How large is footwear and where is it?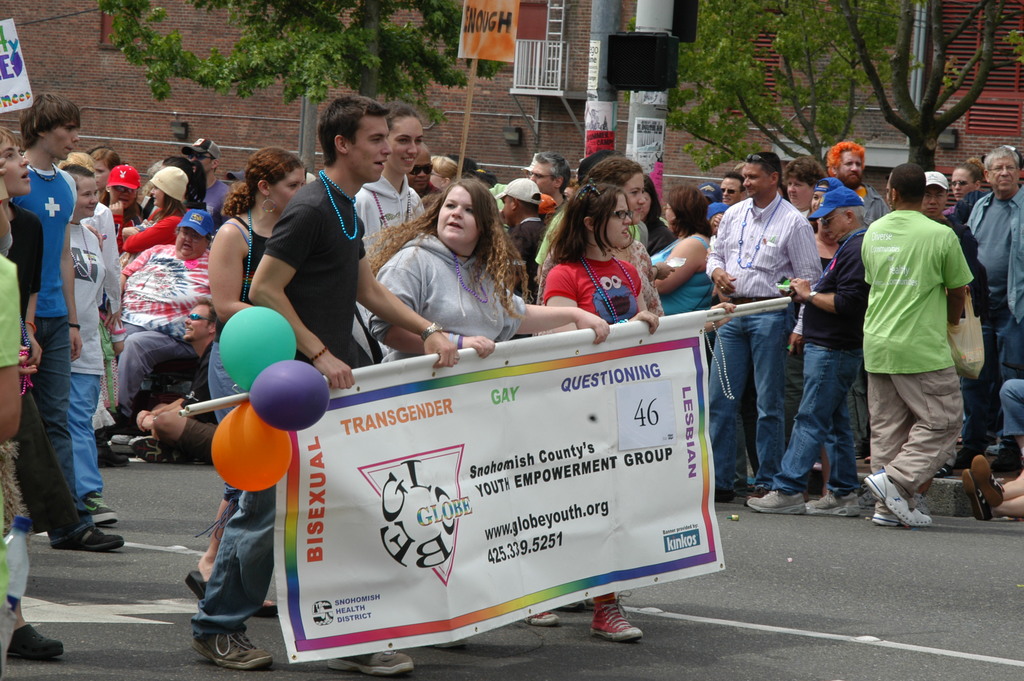
Bounding box: 589, 592, 642, 642.
